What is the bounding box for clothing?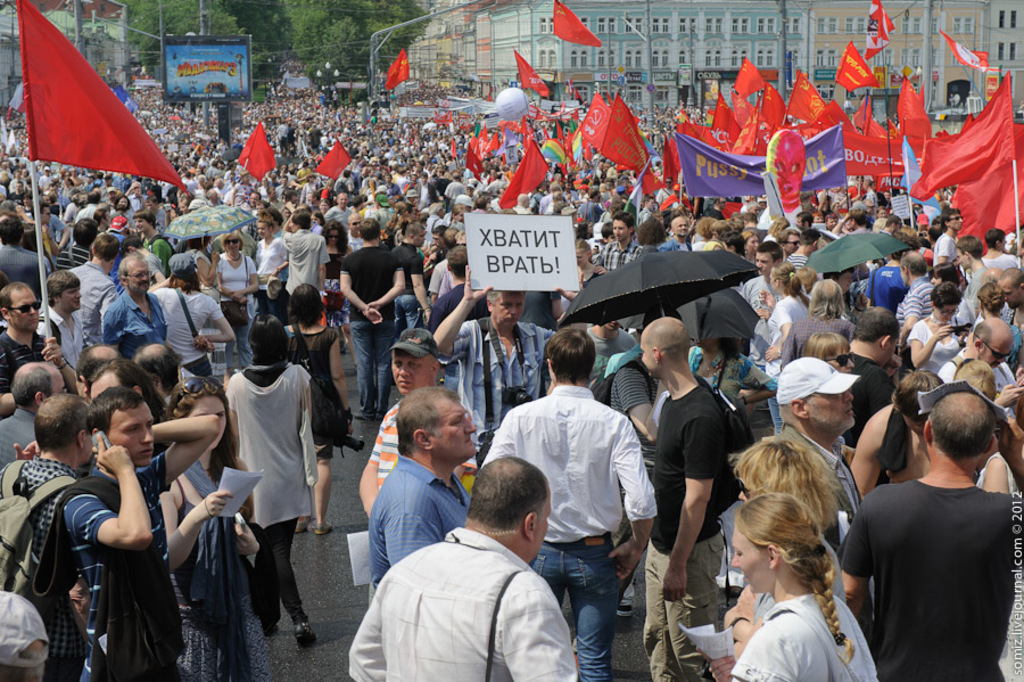
pyautogui.locateOnScreen(596, 363, 656, 414).
